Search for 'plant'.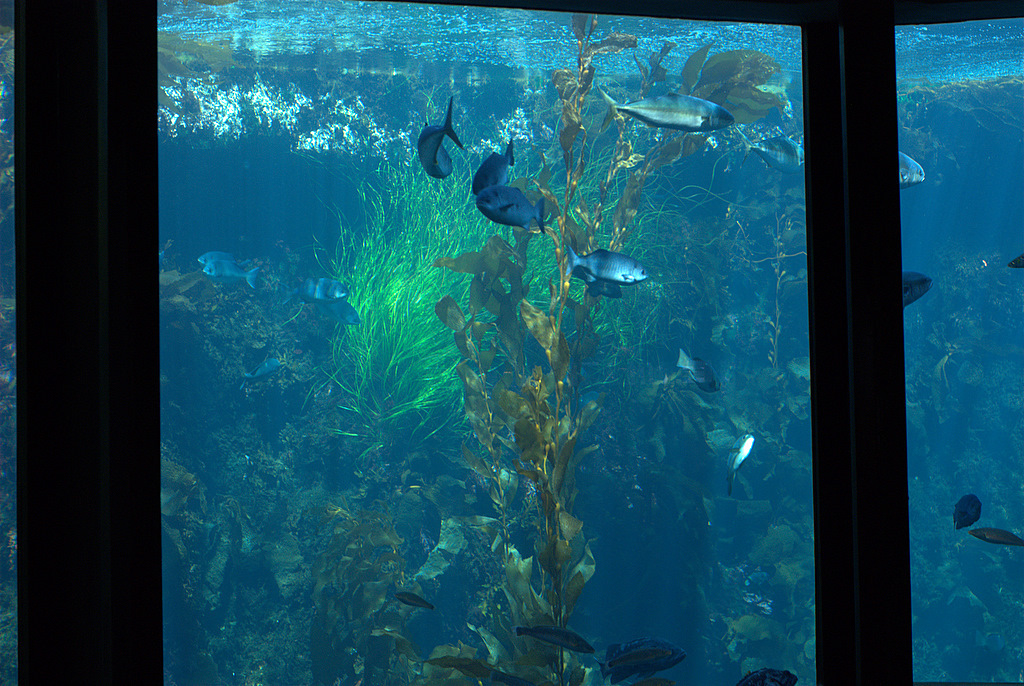
Found at 157 32 237 112.
